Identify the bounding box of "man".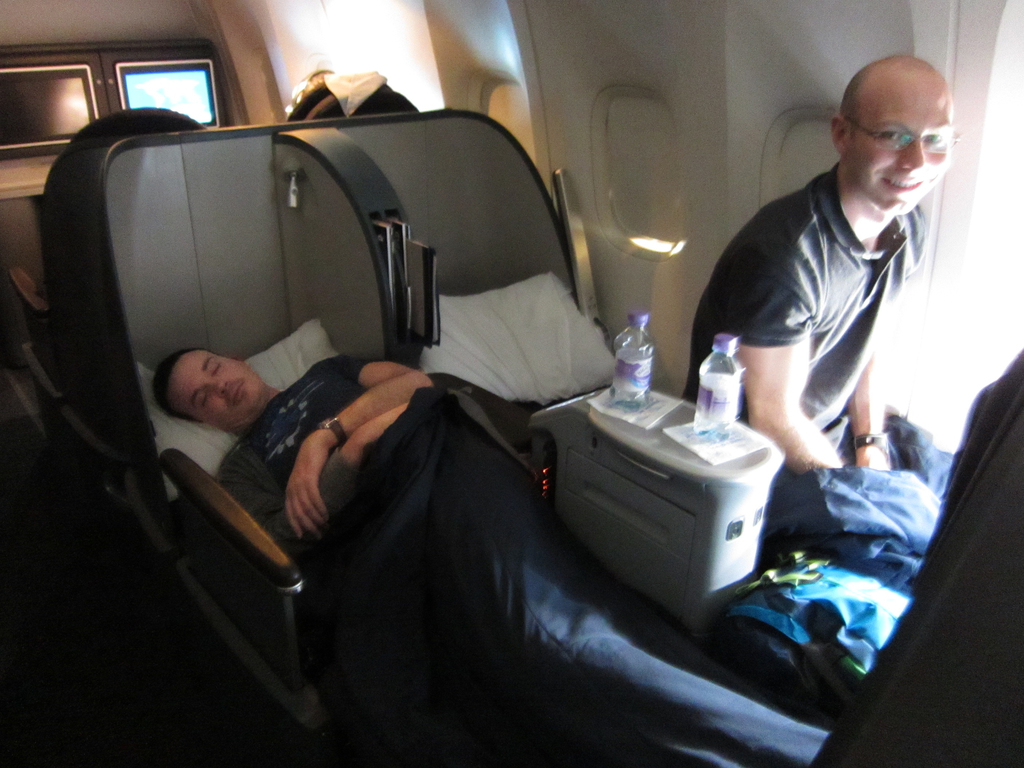
[156, 348, 840, 767].
